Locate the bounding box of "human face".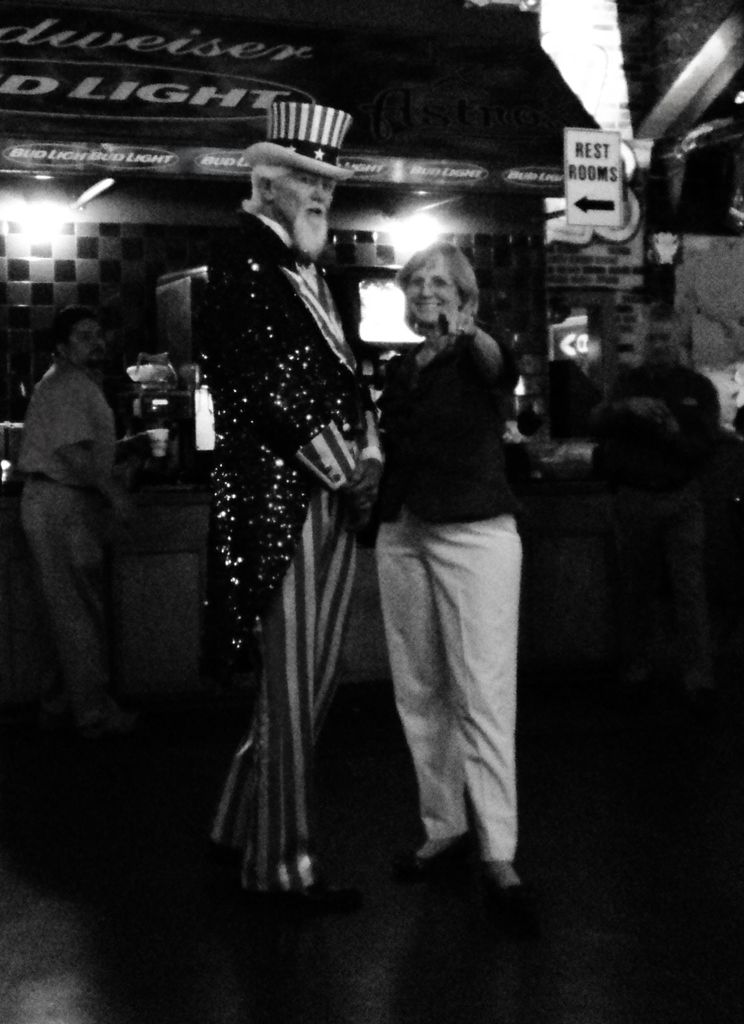
Bounding box: Rect(71, 319, 106, 360).
